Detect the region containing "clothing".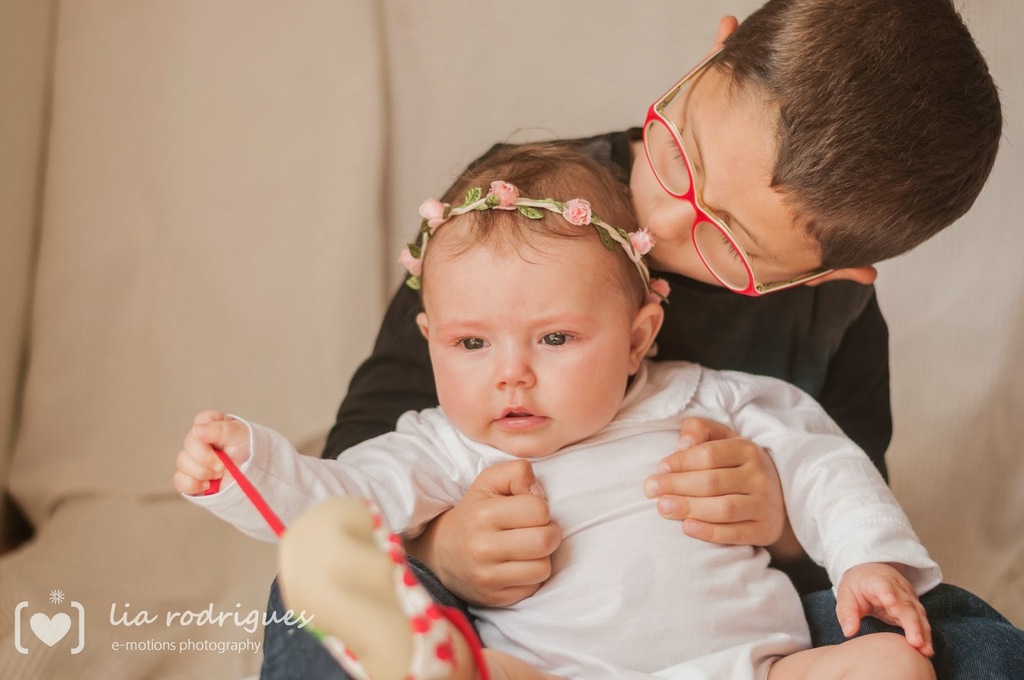
select_region(246, 133, 1018, 679).
